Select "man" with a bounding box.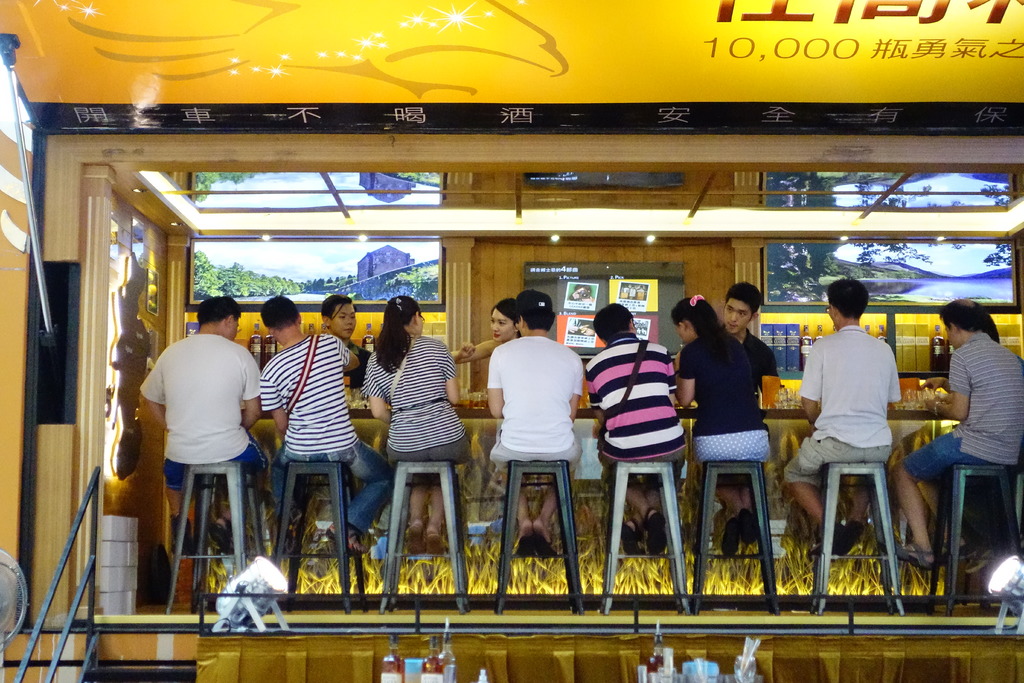
(488, 288, 583, 558).
